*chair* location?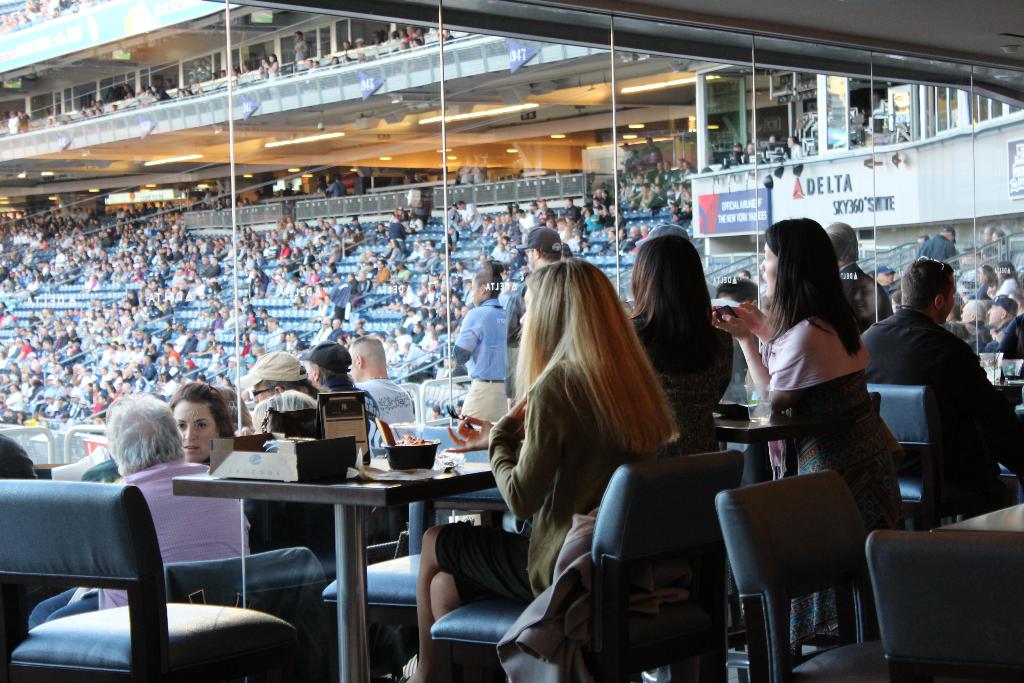
865,379,995,537
